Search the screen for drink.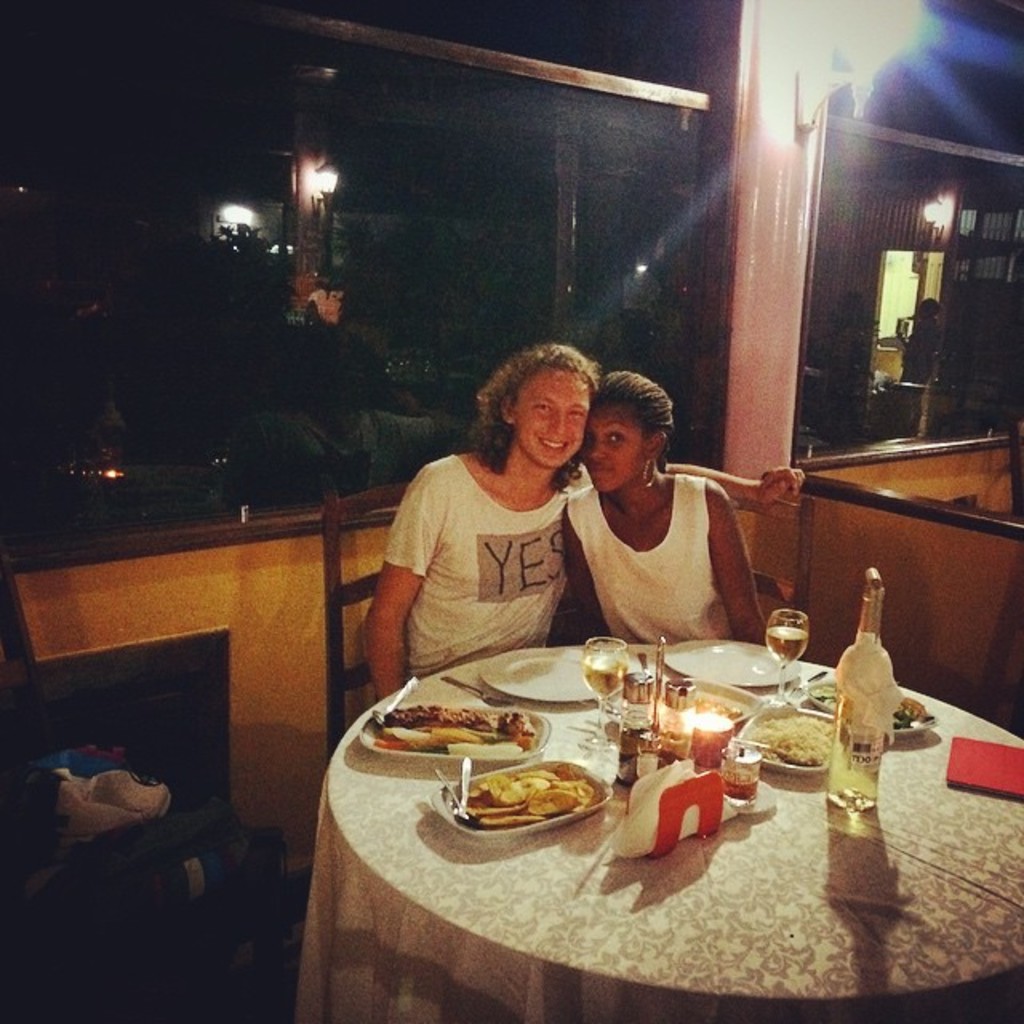
Found at box=[586, 658, 629, 698].
